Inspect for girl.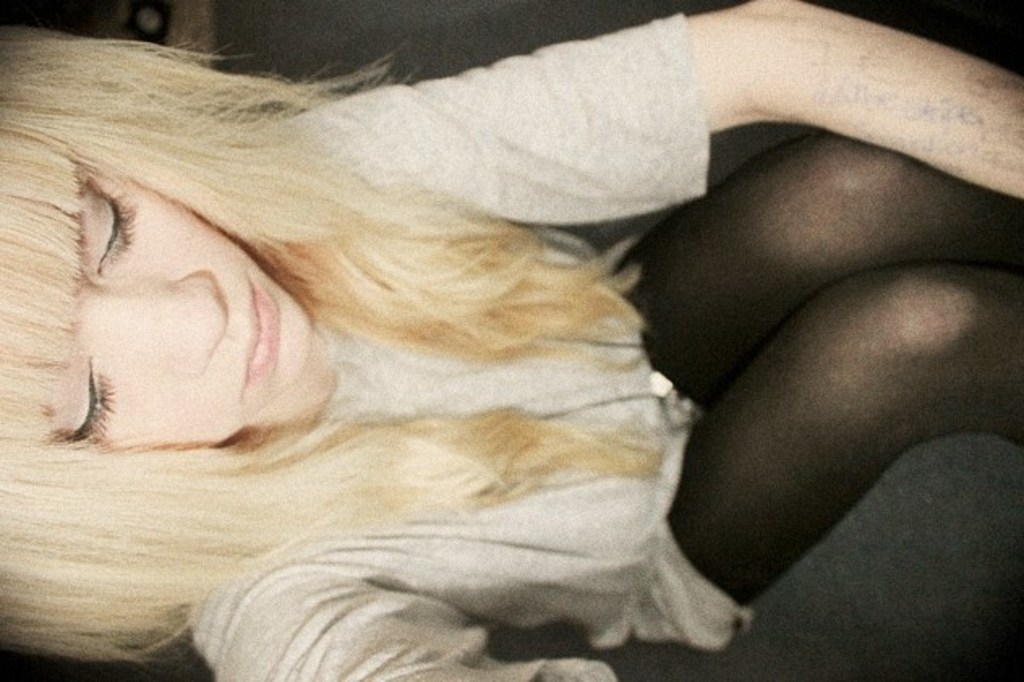
Inspection: 0 0 1022 680.
